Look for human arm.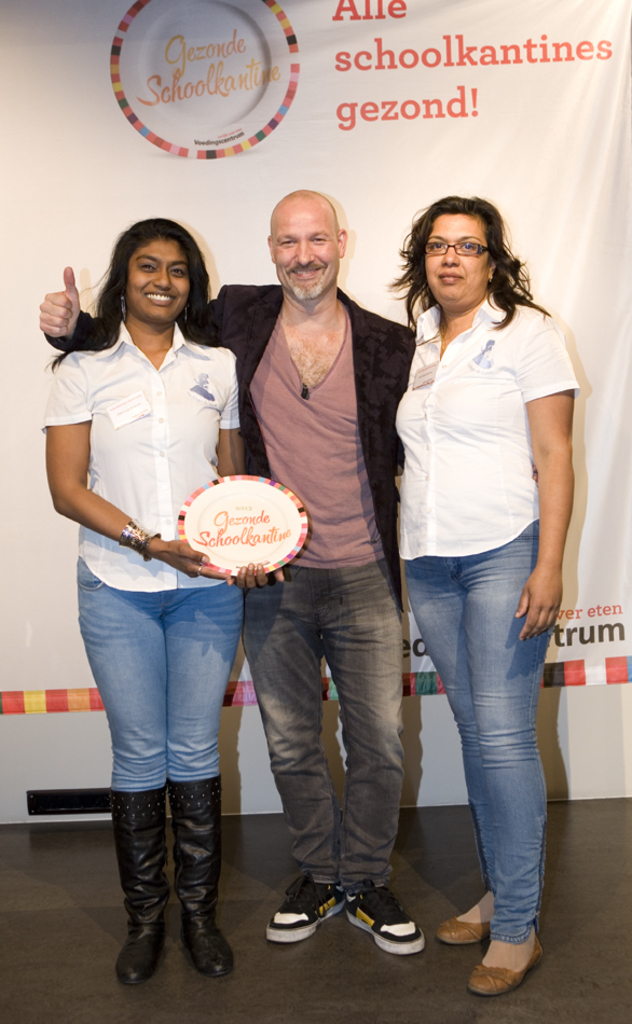
Found: bbox=[33, 361, 234, 591].
